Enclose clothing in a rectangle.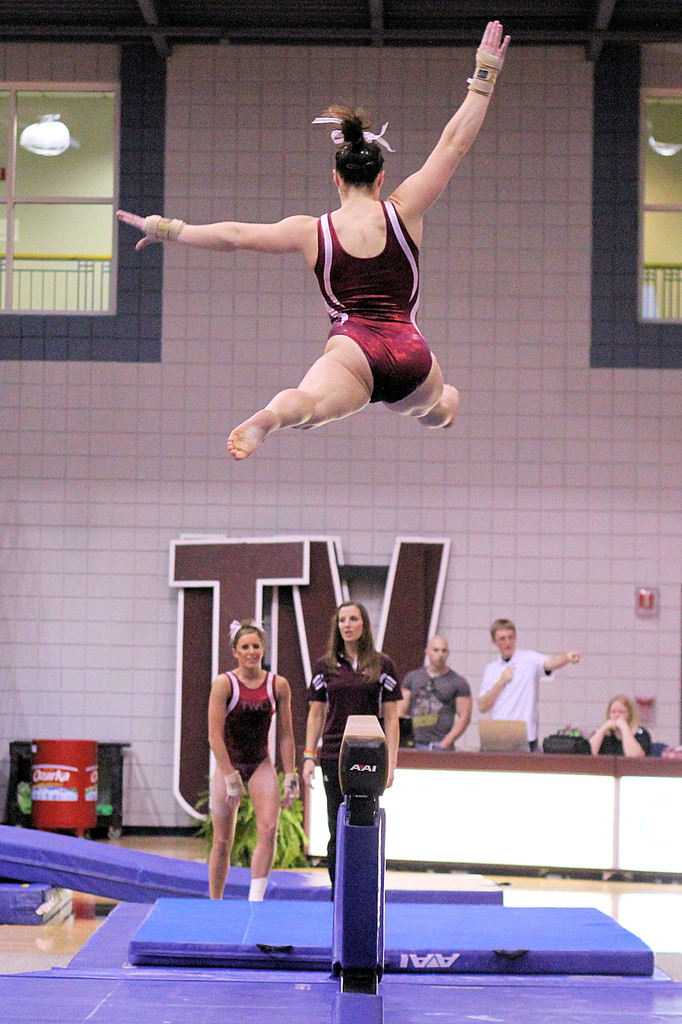
<box>401,666,471,748</box>.
